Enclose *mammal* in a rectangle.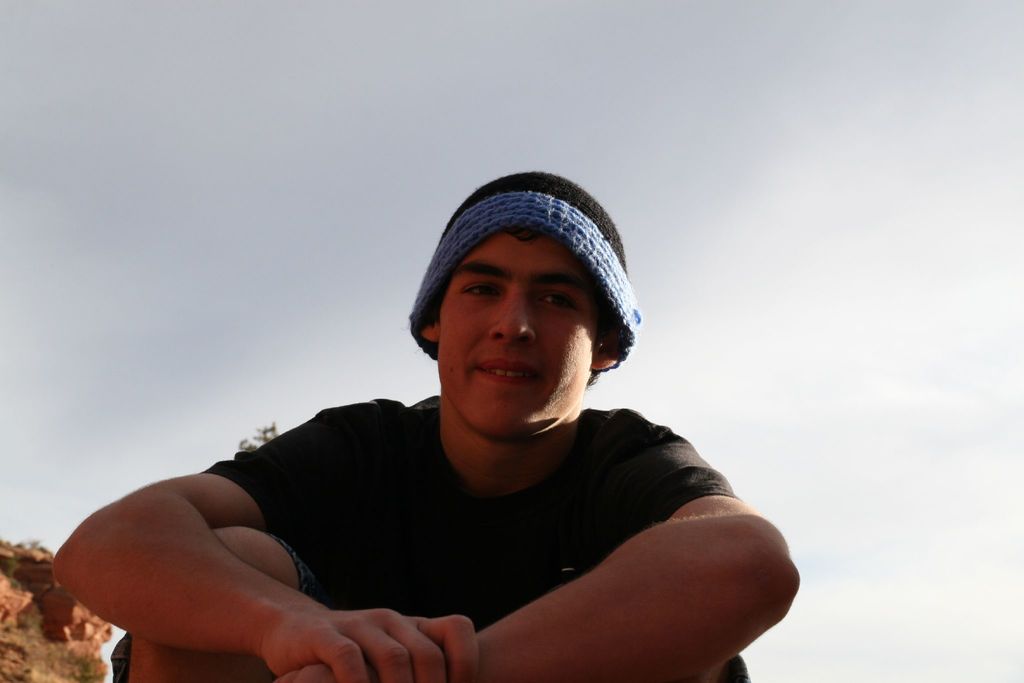
bbox=(220, 200, 805, 676).
